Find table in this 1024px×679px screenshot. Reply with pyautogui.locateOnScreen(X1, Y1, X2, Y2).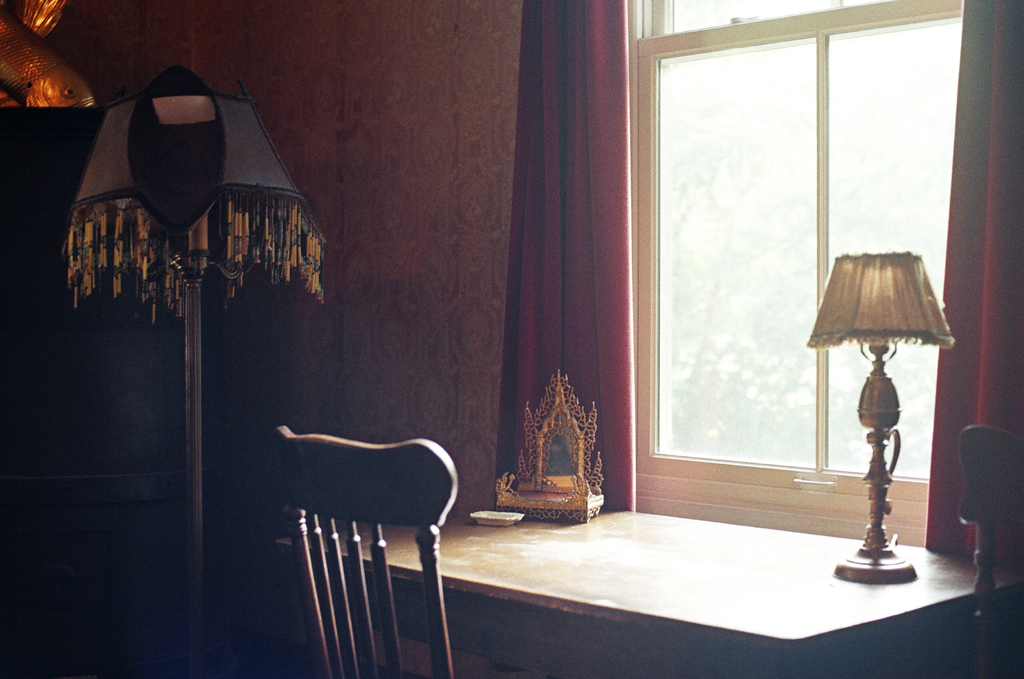
pyautogui.locateOnScreen(269, 484, 1023, 678).
